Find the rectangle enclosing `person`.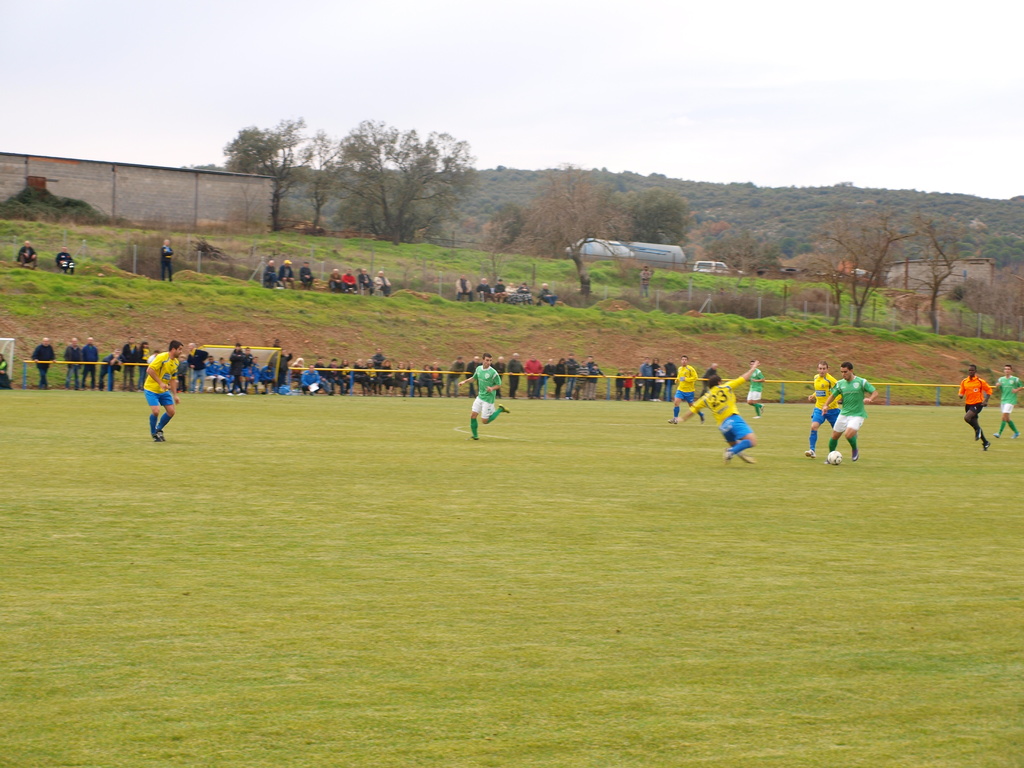
bbox=[356, 266, 375, 296].
